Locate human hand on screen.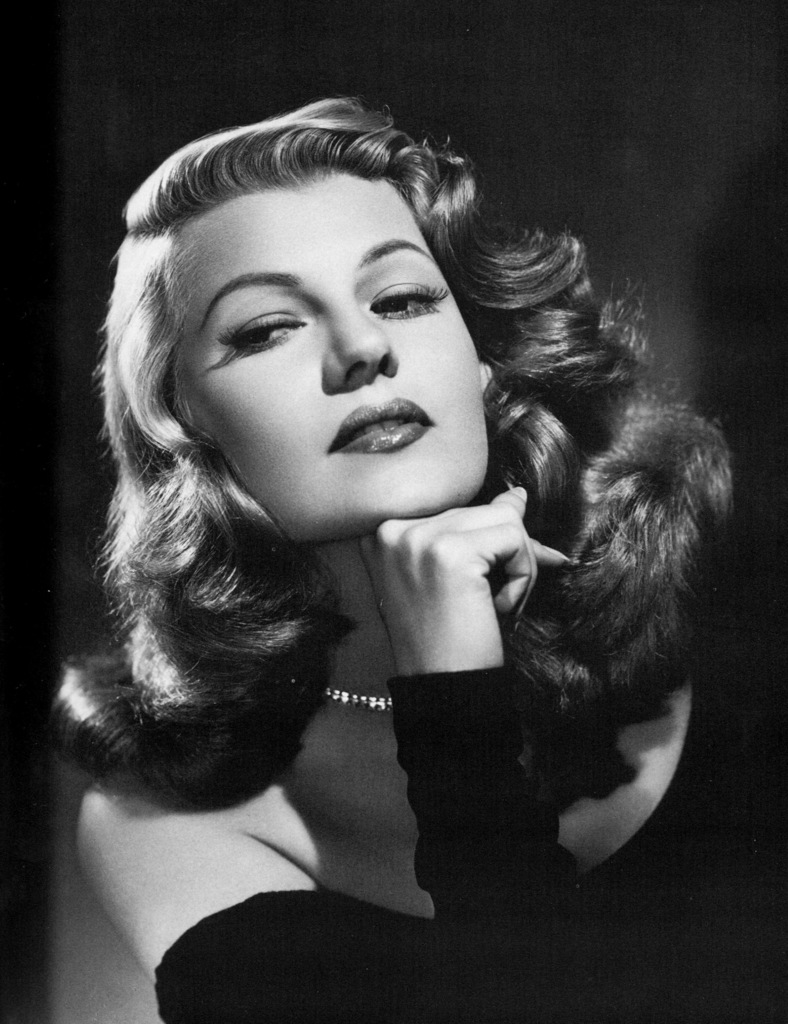
On screen at l=370, t=490, r=588, b=683.
